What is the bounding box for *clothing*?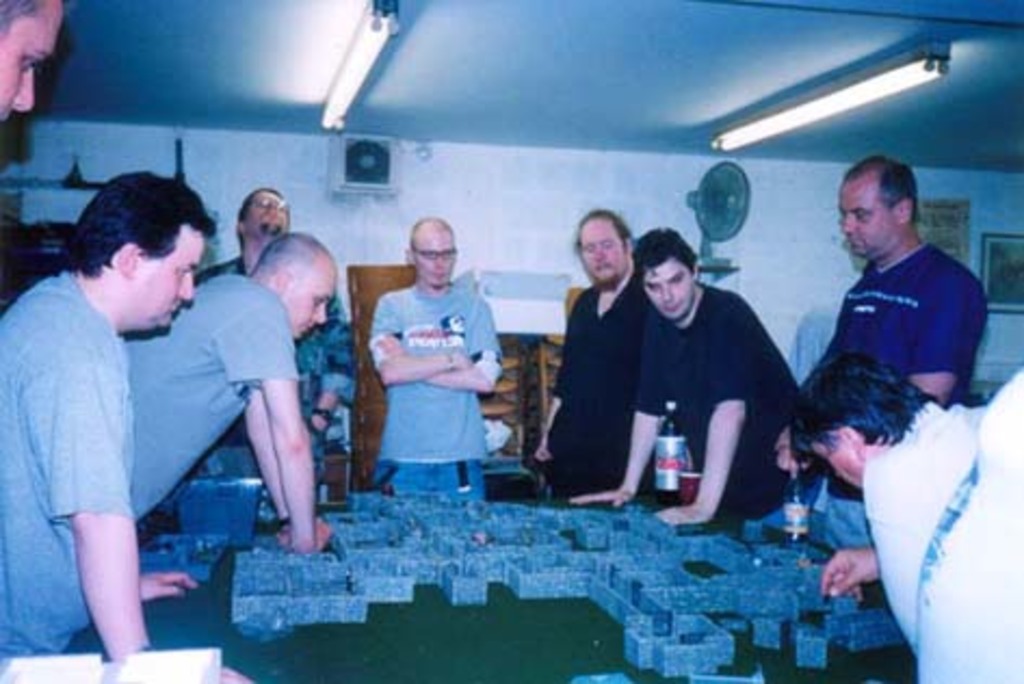
x1=132 y1=268 x2=297 y2=526.
